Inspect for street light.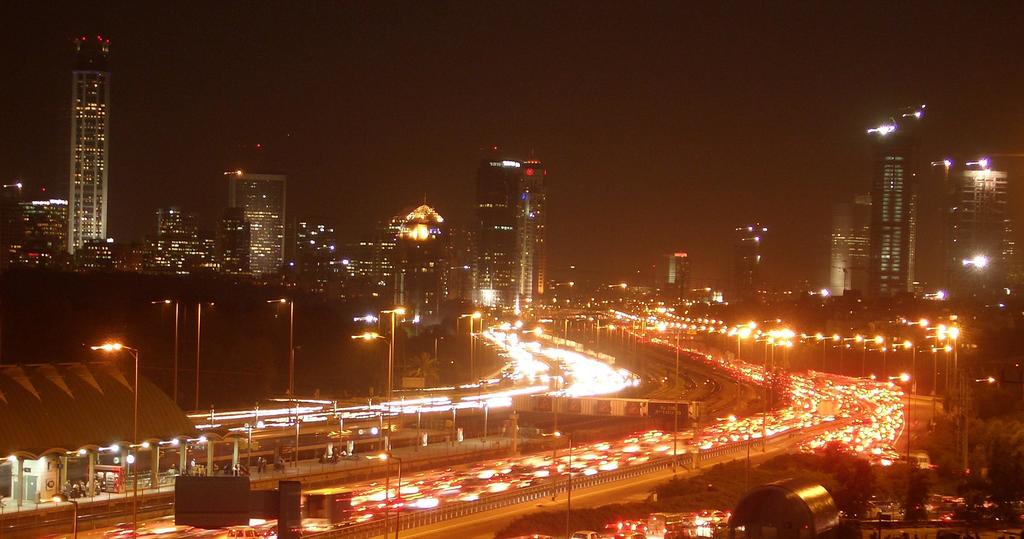
Inspection: l=712, t=410, r=756, b=482.
